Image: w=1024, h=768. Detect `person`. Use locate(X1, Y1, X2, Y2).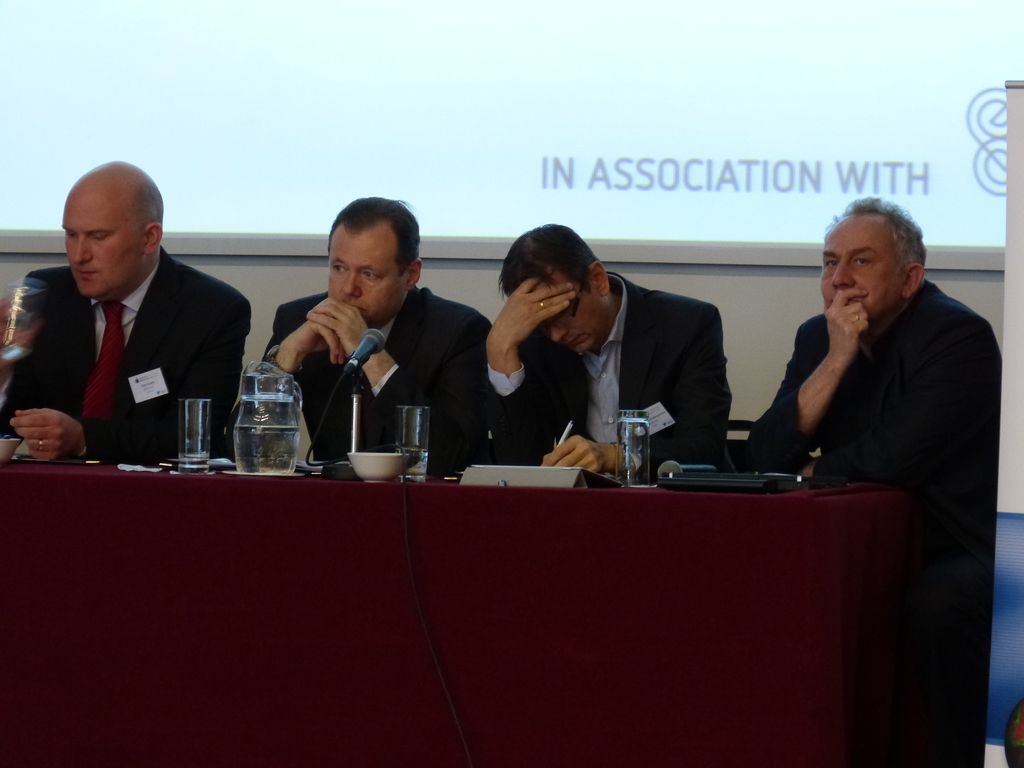
locate(739, 196, 999, 767).
